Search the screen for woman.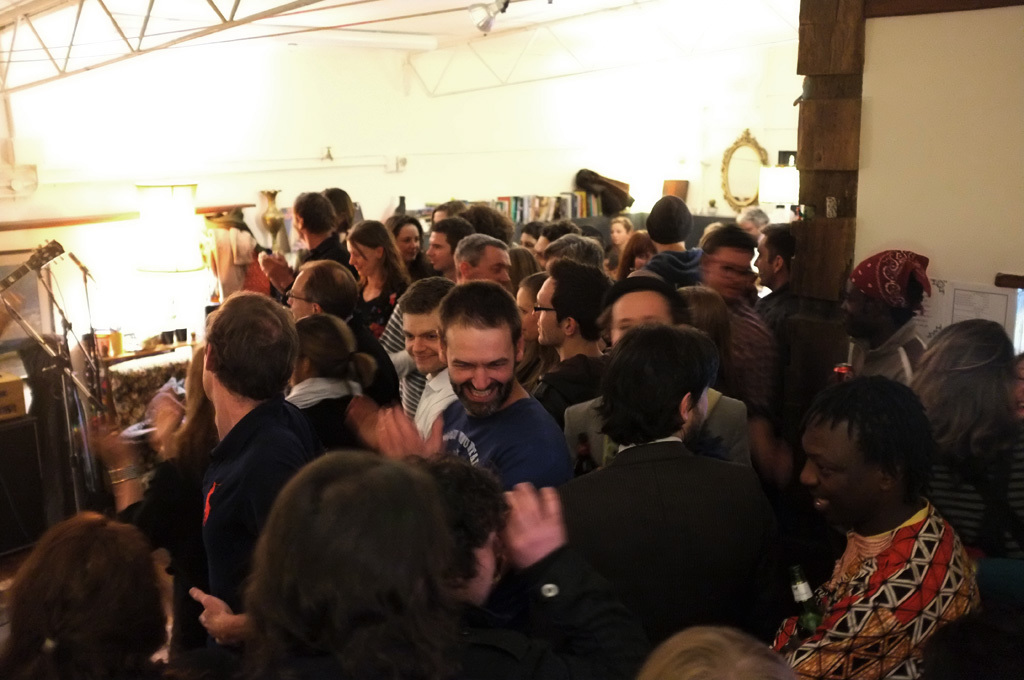
Found at 595, 215, 639, 259.
